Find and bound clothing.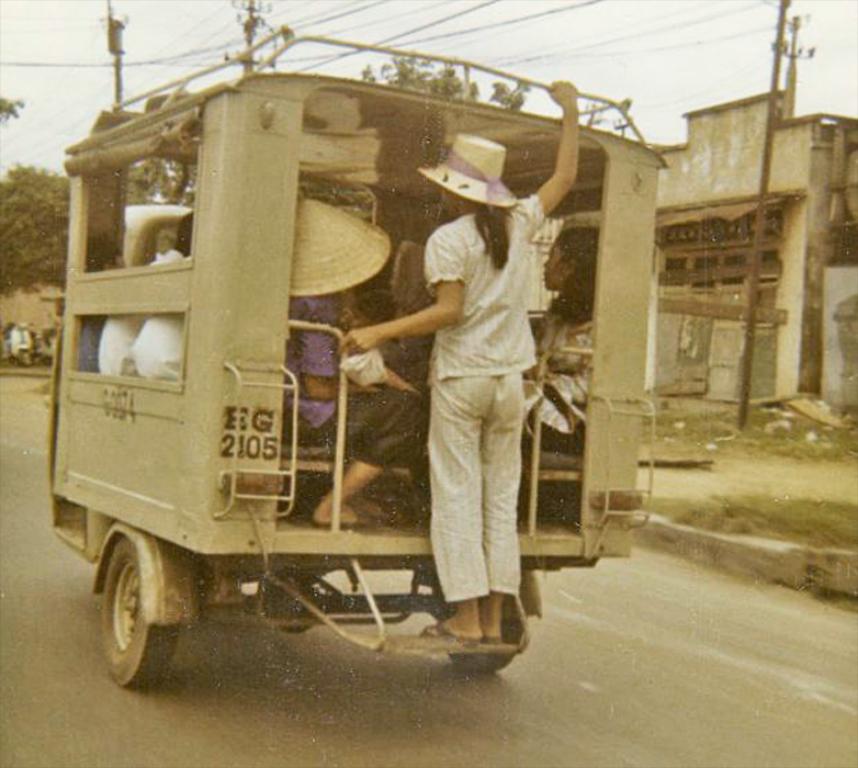
Bound: crop(347, 292, 399, 397).
